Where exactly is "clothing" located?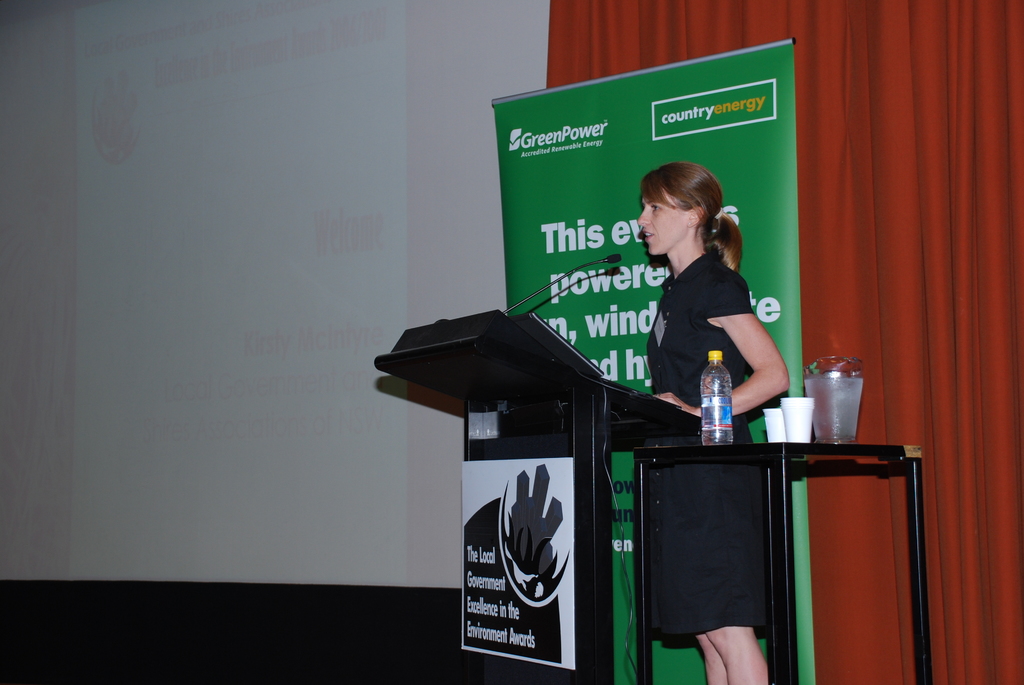
Its bounding box is [645,248,757,439].
